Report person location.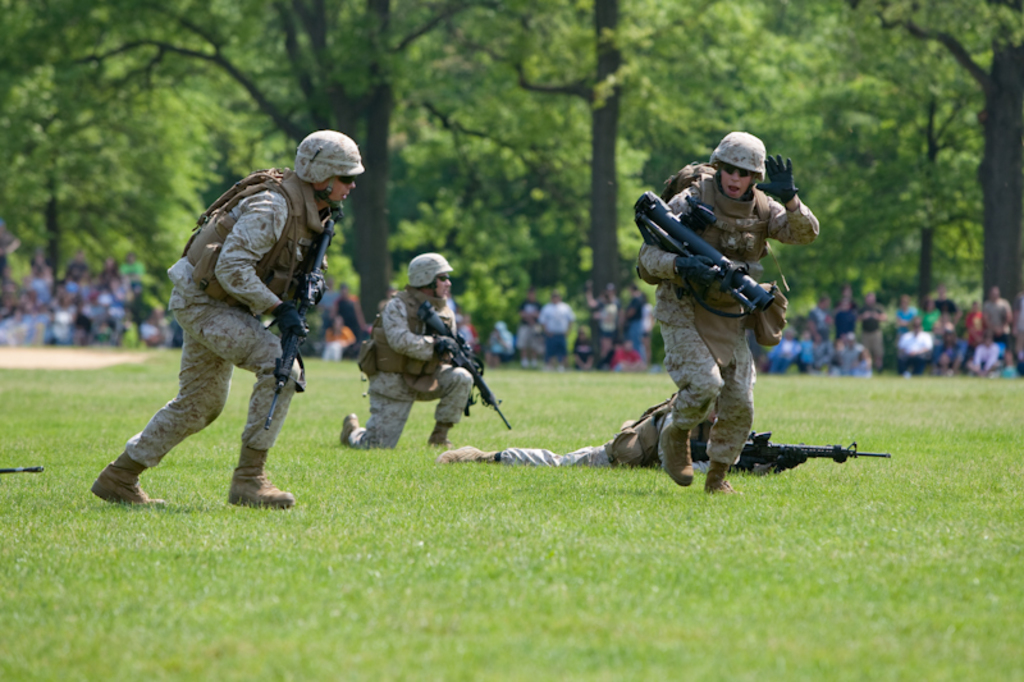
Report: locate(442, 392, 746, 471).
